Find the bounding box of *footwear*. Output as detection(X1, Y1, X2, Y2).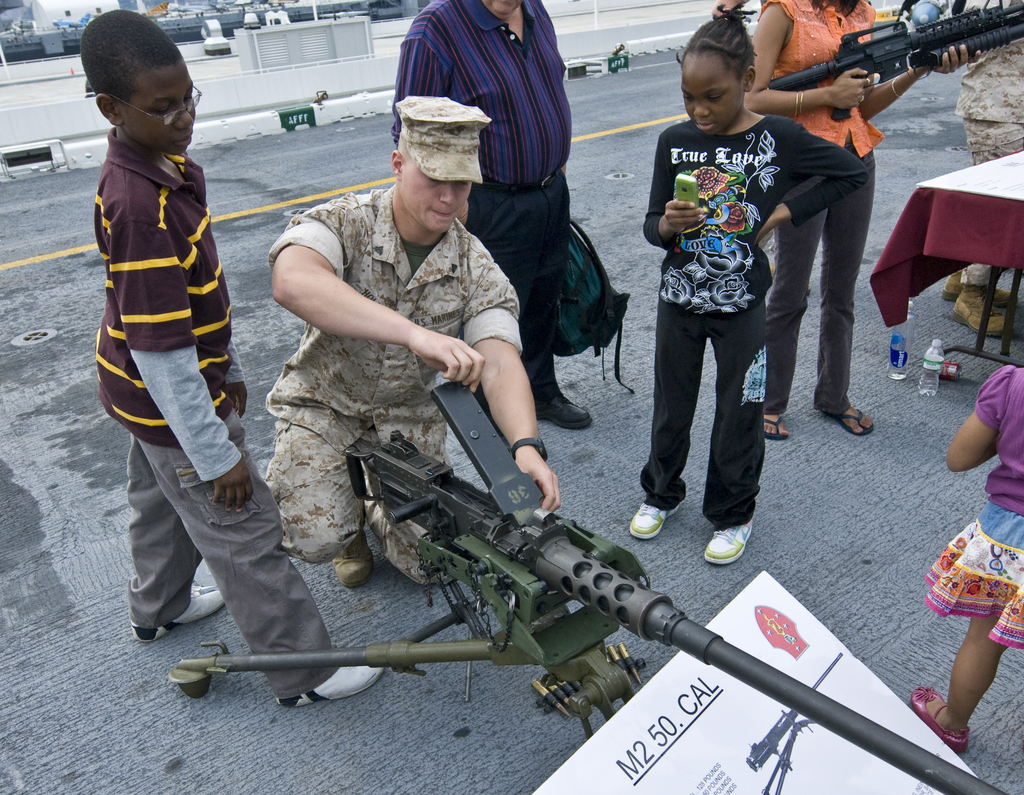
detection(765, 414, 791, 440).
